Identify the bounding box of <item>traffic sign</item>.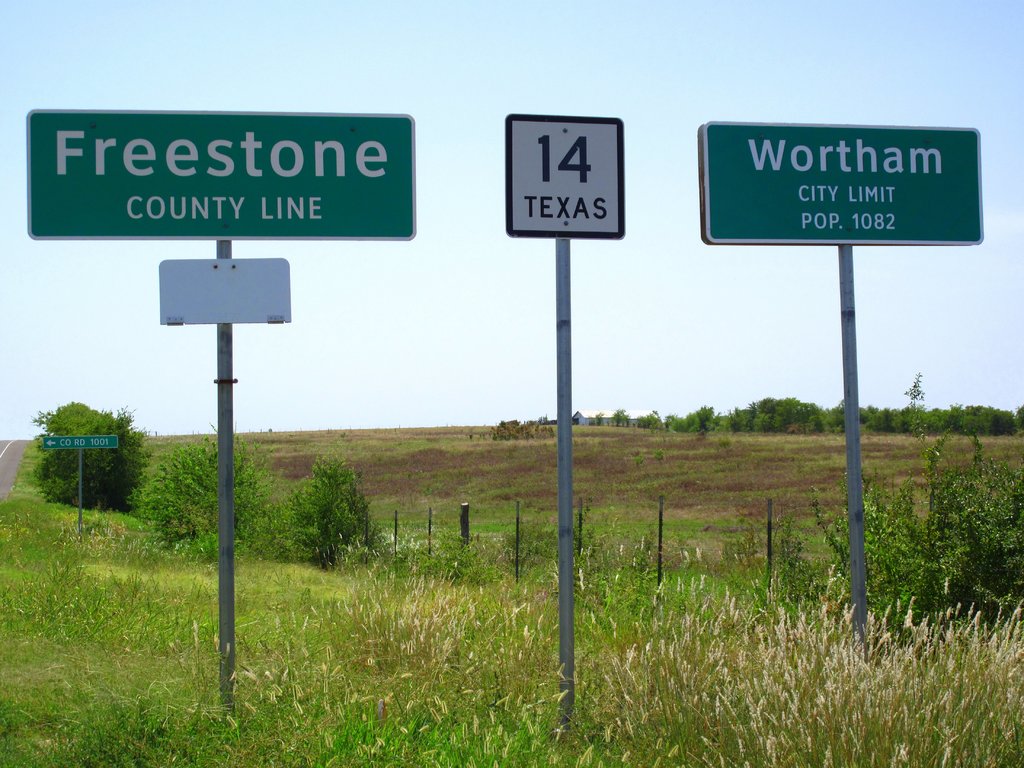
{"left": 695, "top": 124, "right": 981, "bottom": 252}.
